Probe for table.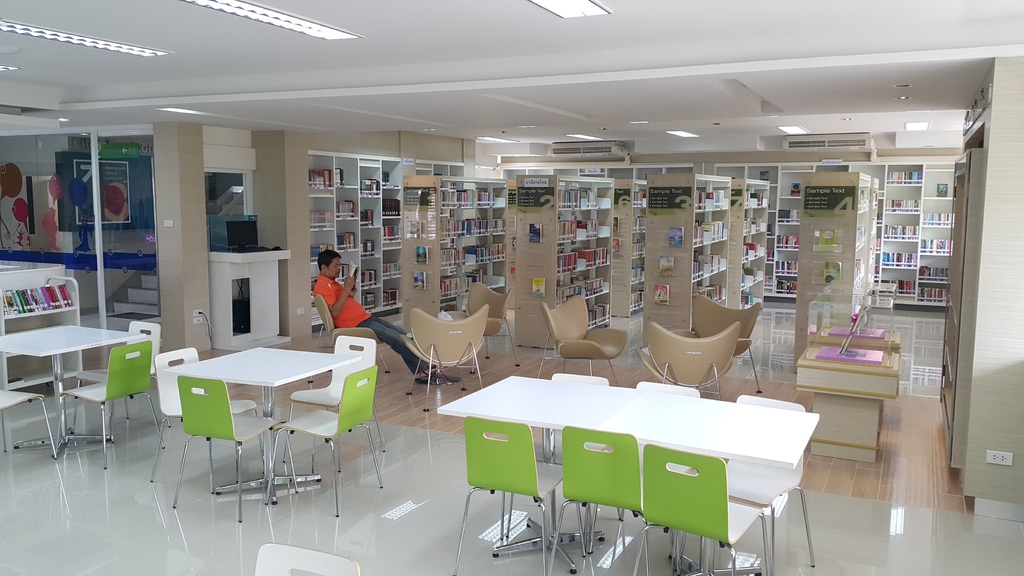
Probe result: Rect(2, 323, 143, 457).
